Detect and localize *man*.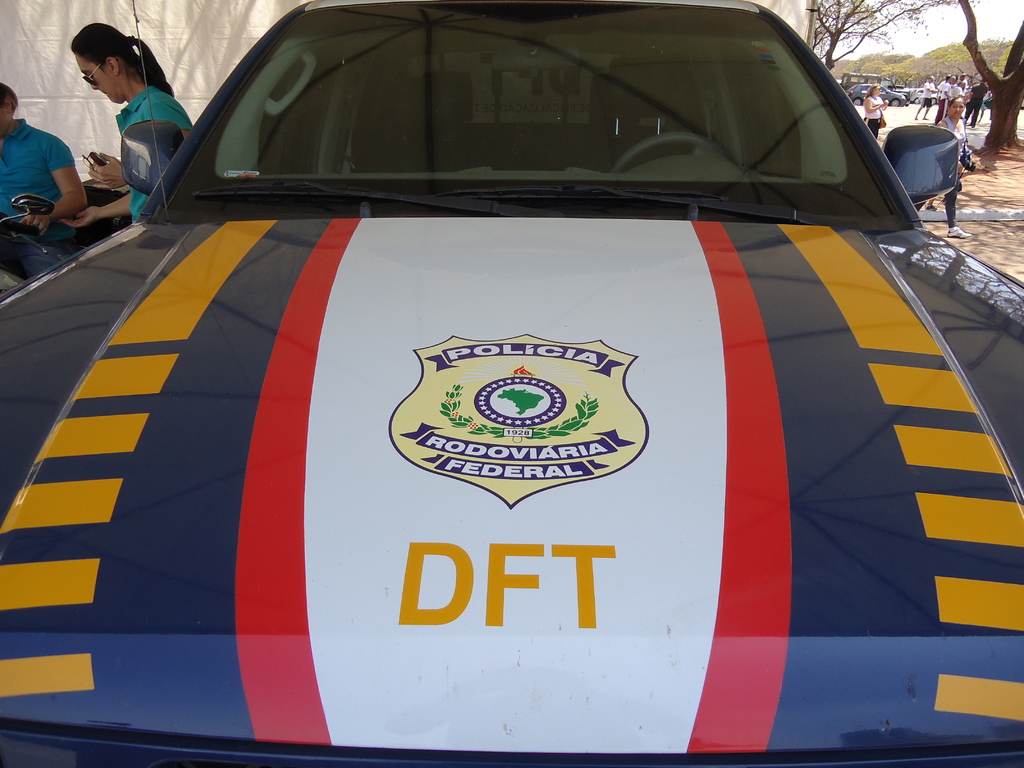
Localized at [left=968, top=77, right=986, bottom=128].
